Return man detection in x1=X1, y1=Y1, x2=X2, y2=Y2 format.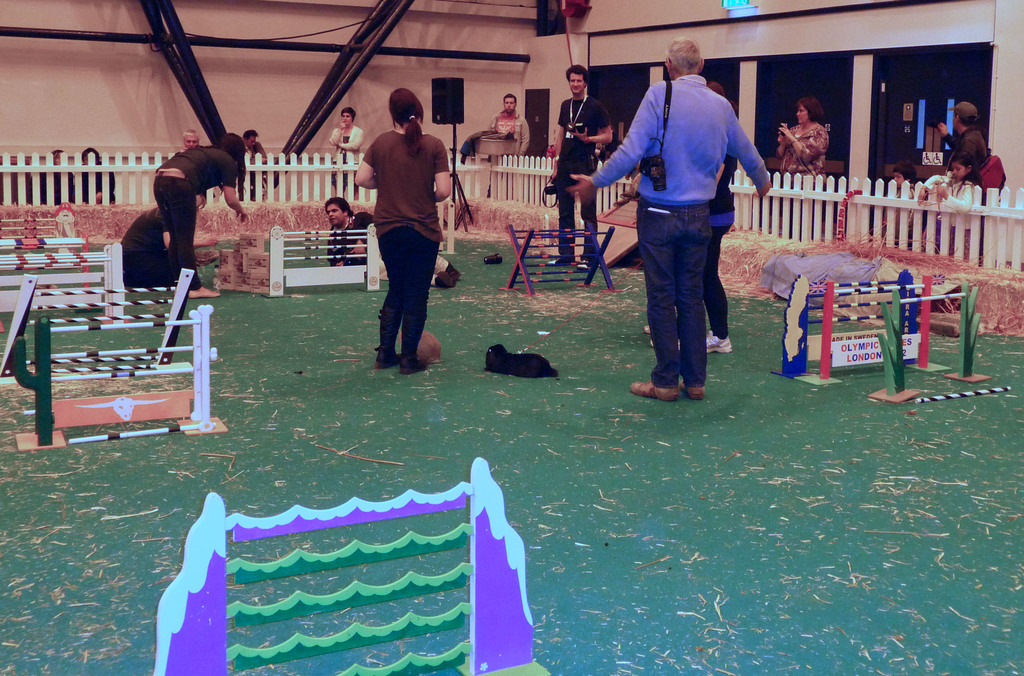
x1=239, y1=129, x2=274, y2=197.
